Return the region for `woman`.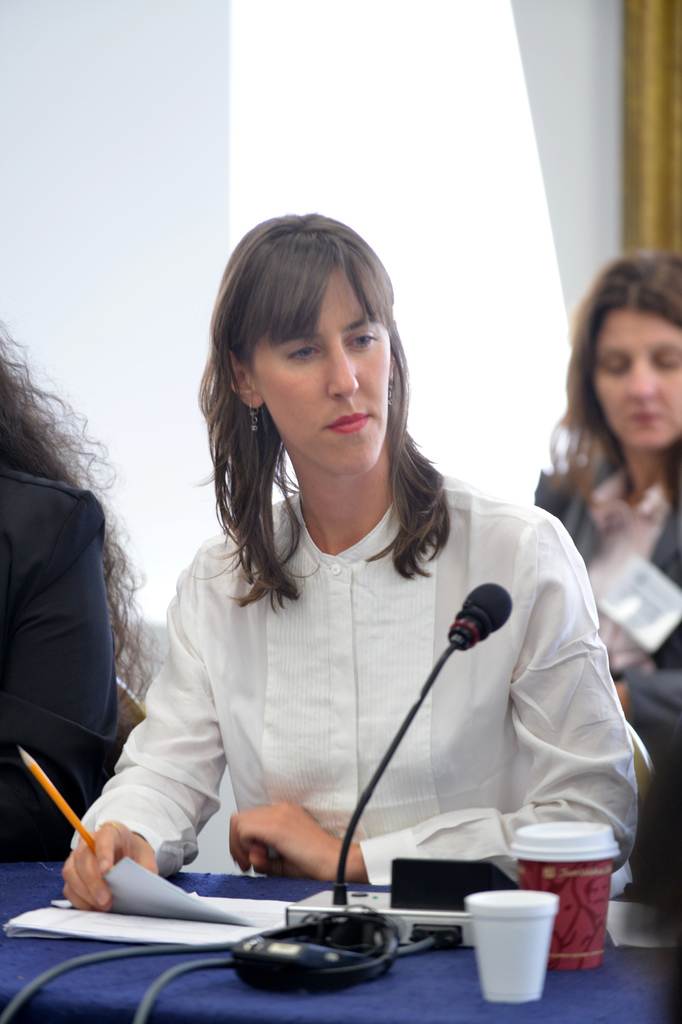
534/252/681/749.
